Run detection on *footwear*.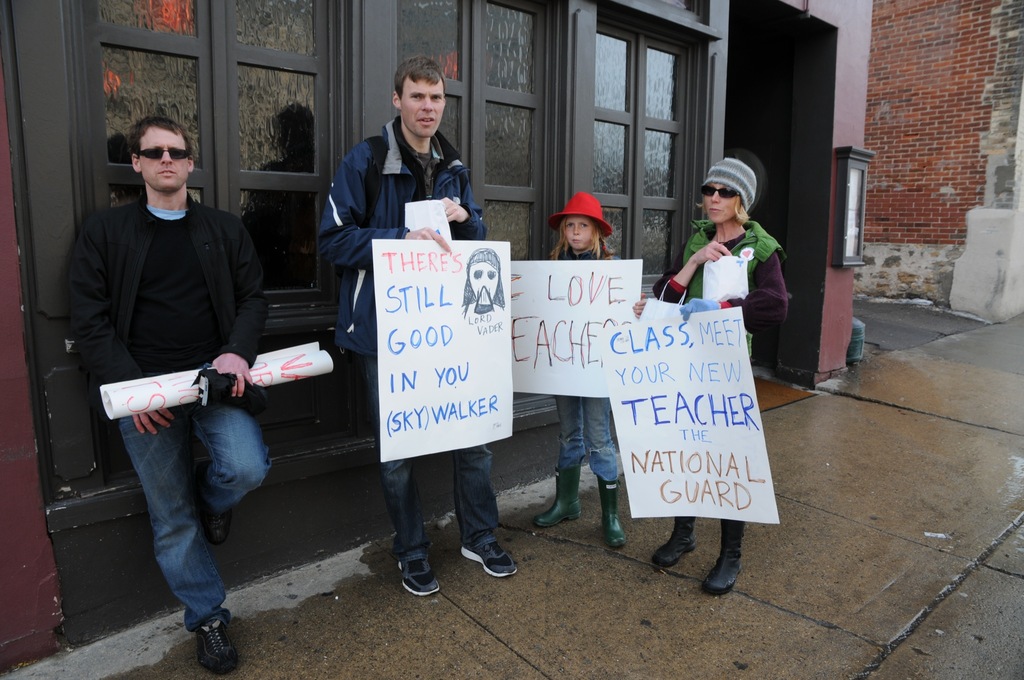
Result: x1=397 y1=559 x2=442 y2=598.
